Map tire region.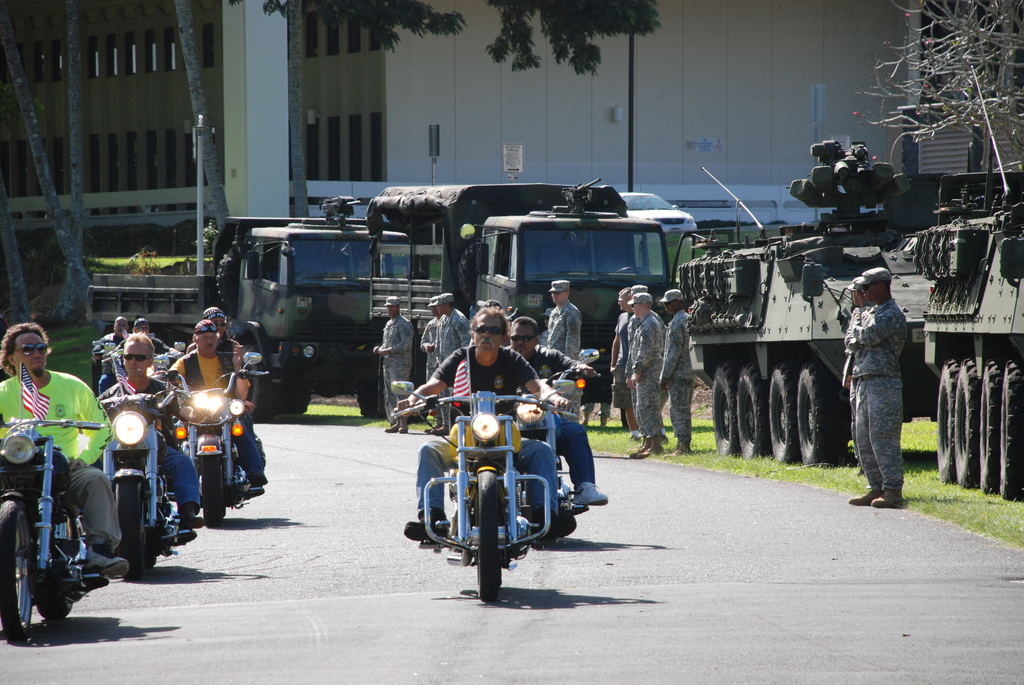
Mapped to 446, 478, 521, 599.
